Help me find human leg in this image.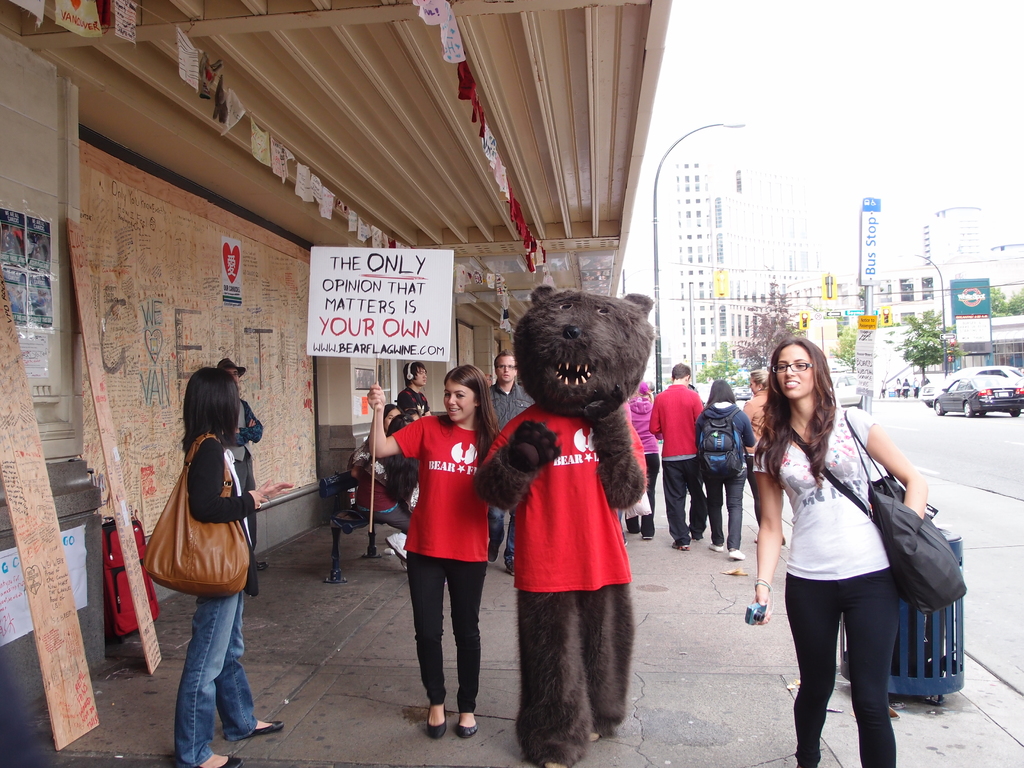
Found it: (787, 577, 851, 765).
